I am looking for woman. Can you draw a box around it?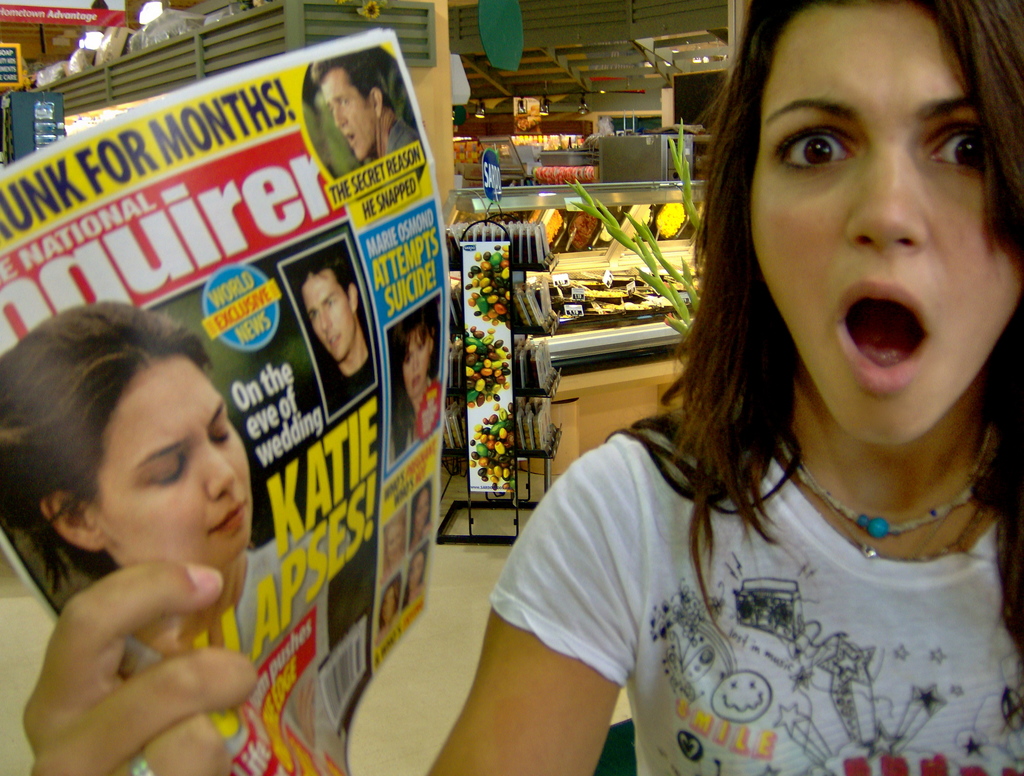
Sure, the bounding box is 24,0,1023,775.
